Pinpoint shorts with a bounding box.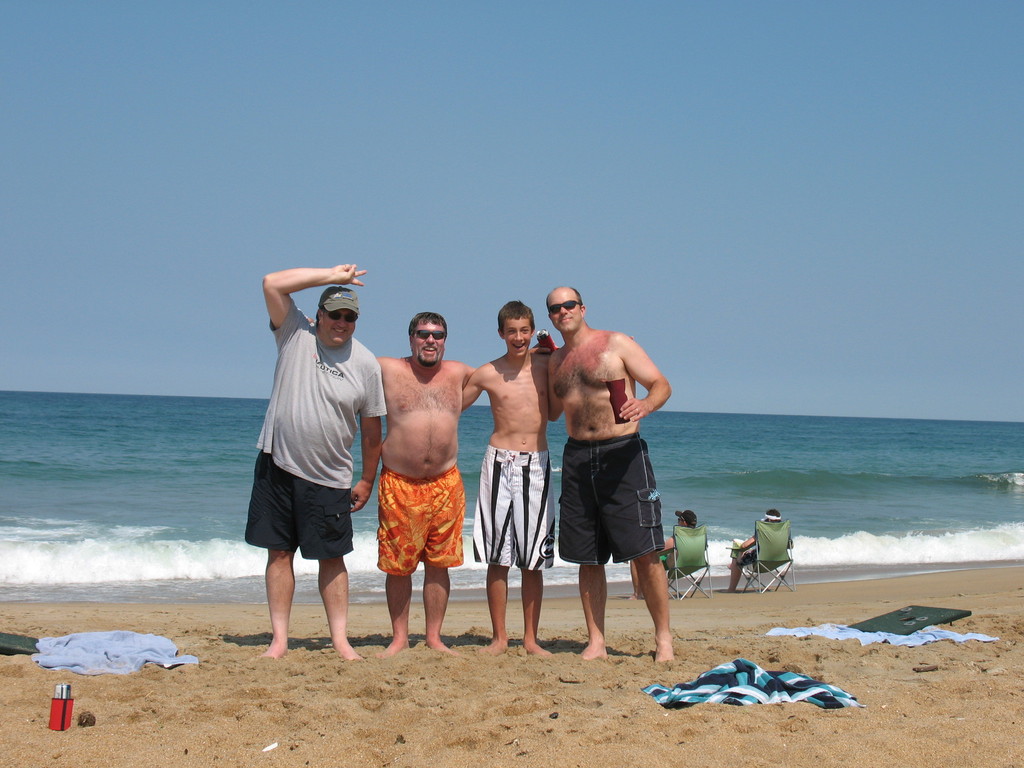
box=[244, 458, 353, 559].
